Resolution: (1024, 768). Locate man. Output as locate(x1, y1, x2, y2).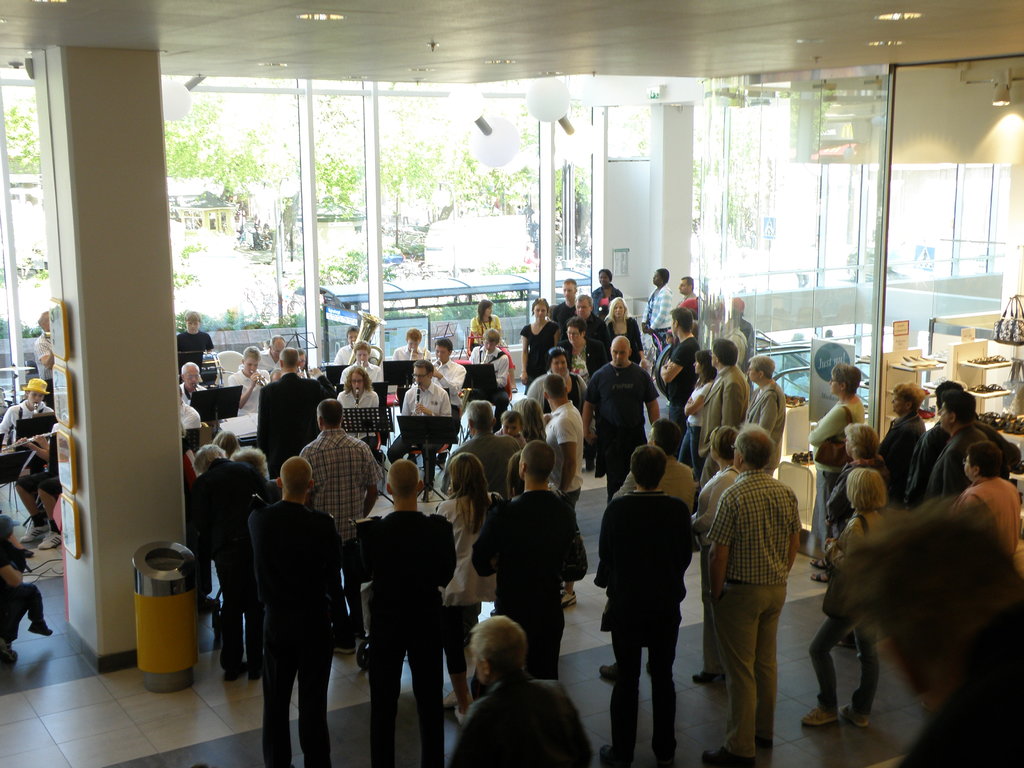
locate(922, 392, 988, 503).
